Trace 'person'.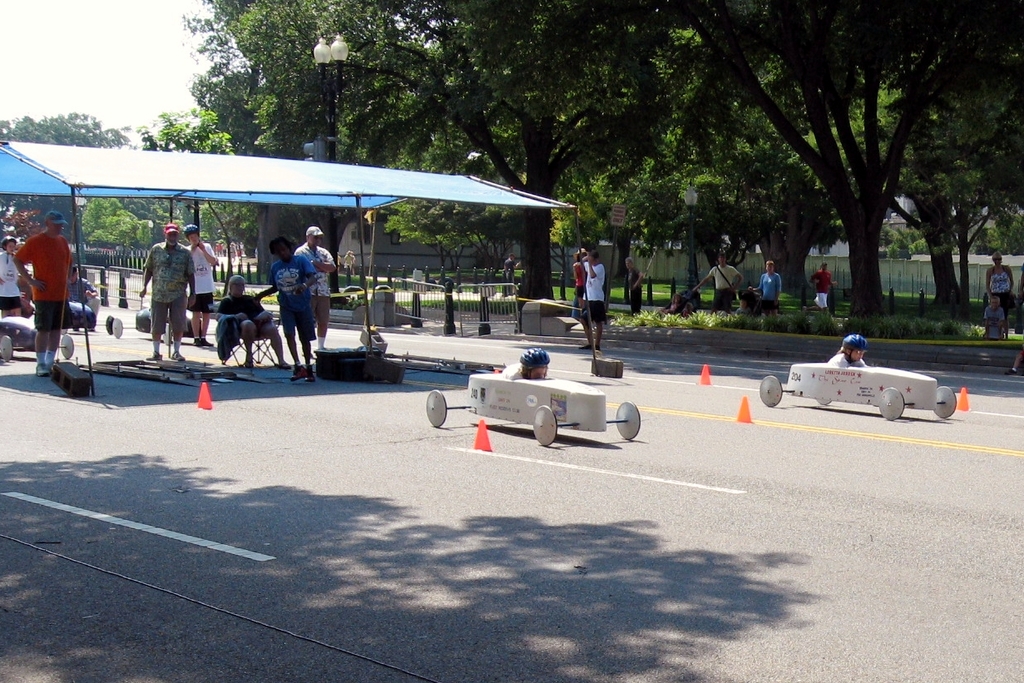
Traced to x1=827 y1=332 x2=872 y2=369.
